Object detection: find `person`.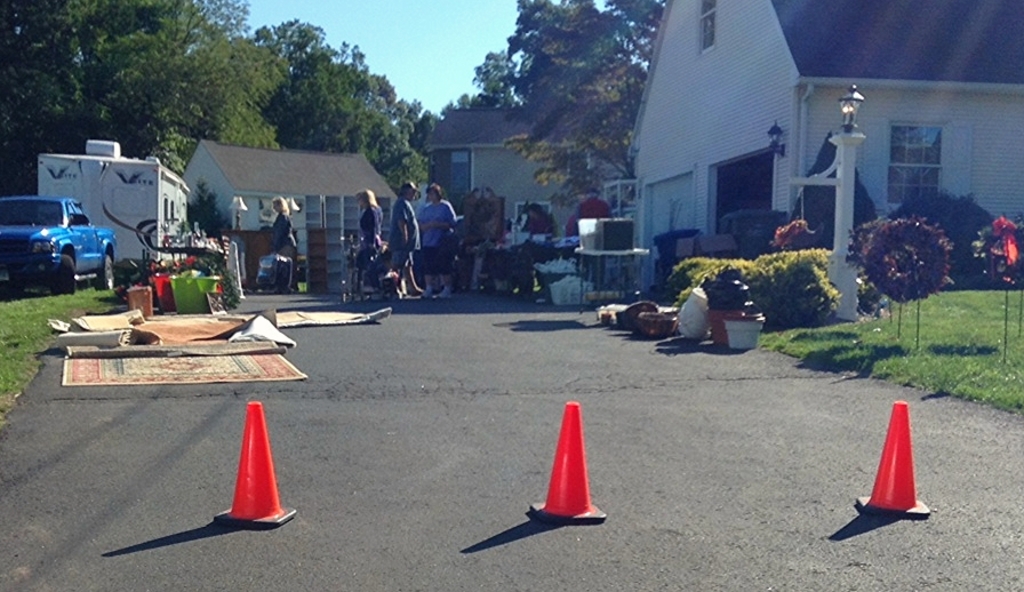
BBox(353, 186, 386, 305).
